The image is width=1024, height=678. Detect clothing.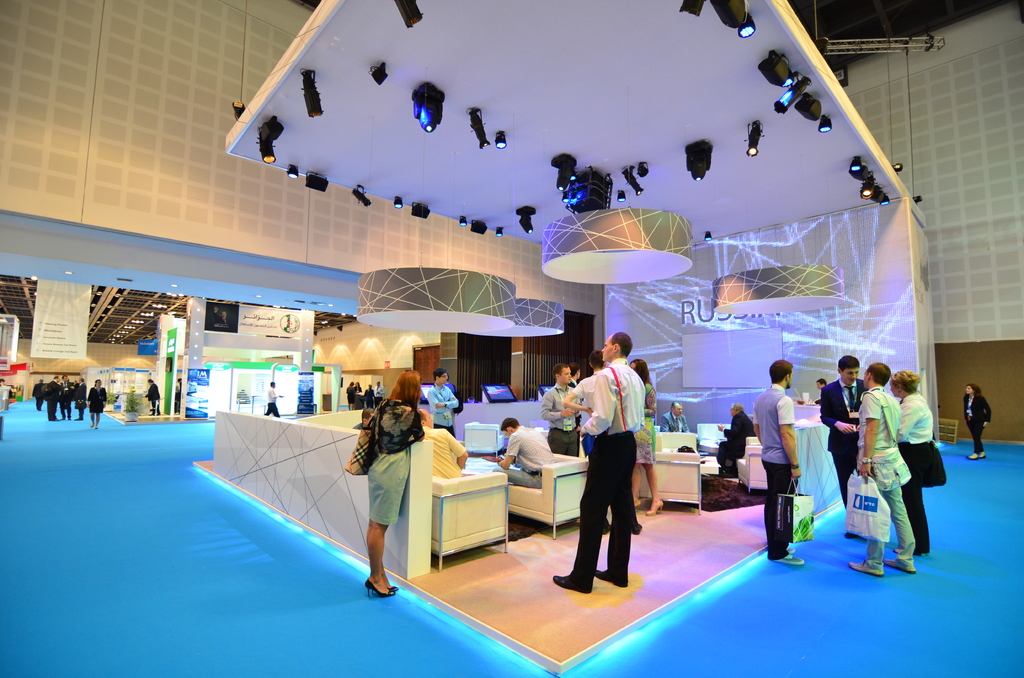
Detection: [left=61, top=382, right=72, bottom=421].
